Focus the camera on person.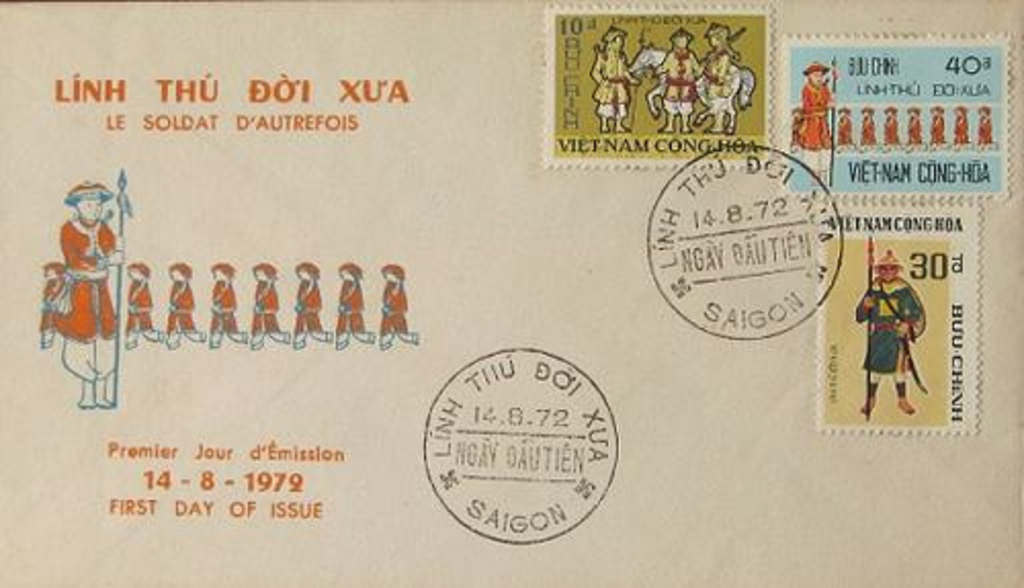
Focus region: rect(797, 59, 838, 186).
